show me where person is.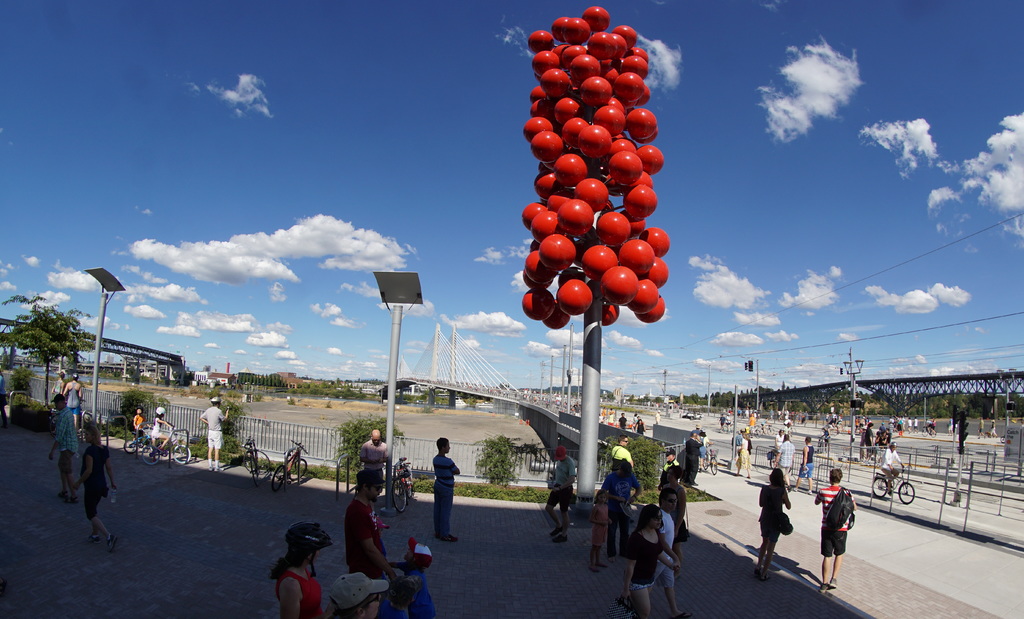
person is at bbox(657, 485, 678, 618).
